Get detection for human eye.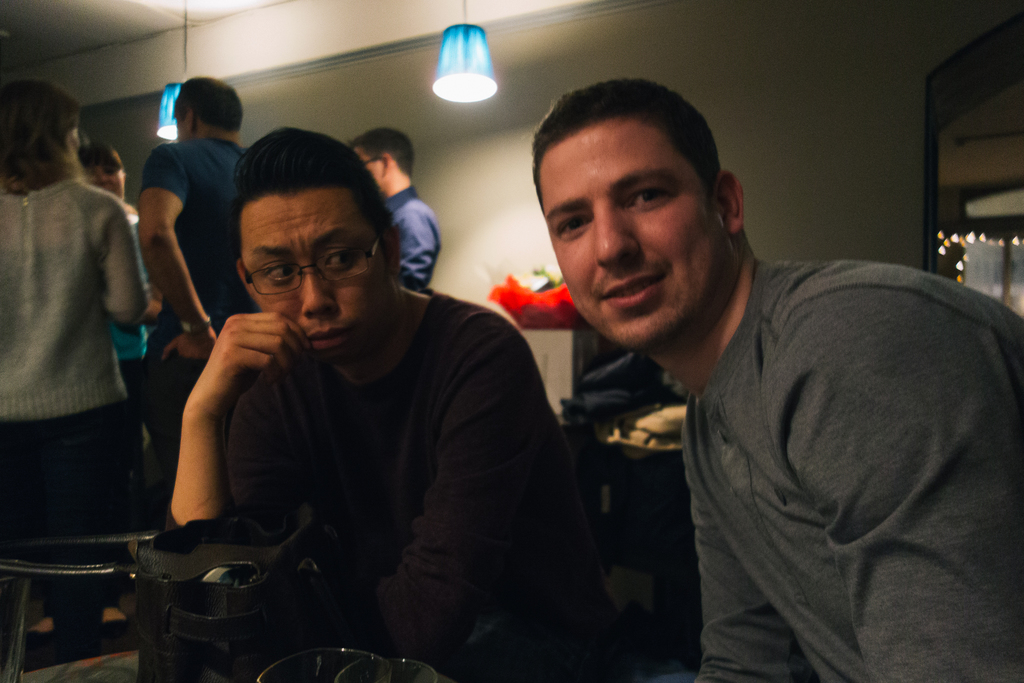
Detection: pyautogui.locateOnScreen(628, 185, 668, 206).
